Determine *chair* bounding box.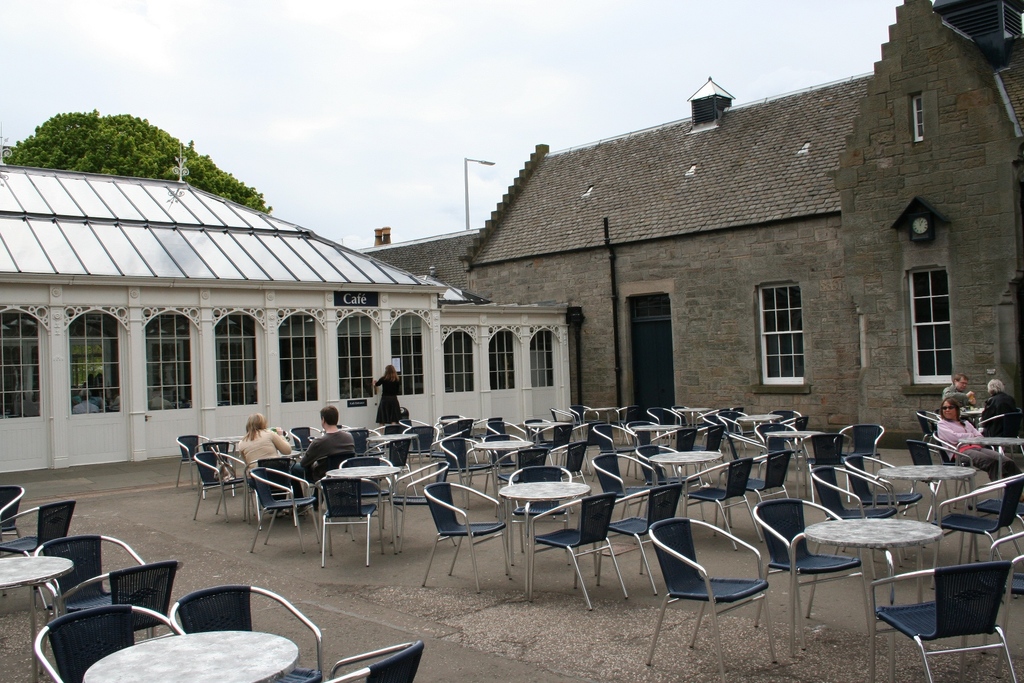
Determined: <box>0,483,24,546</box>.
